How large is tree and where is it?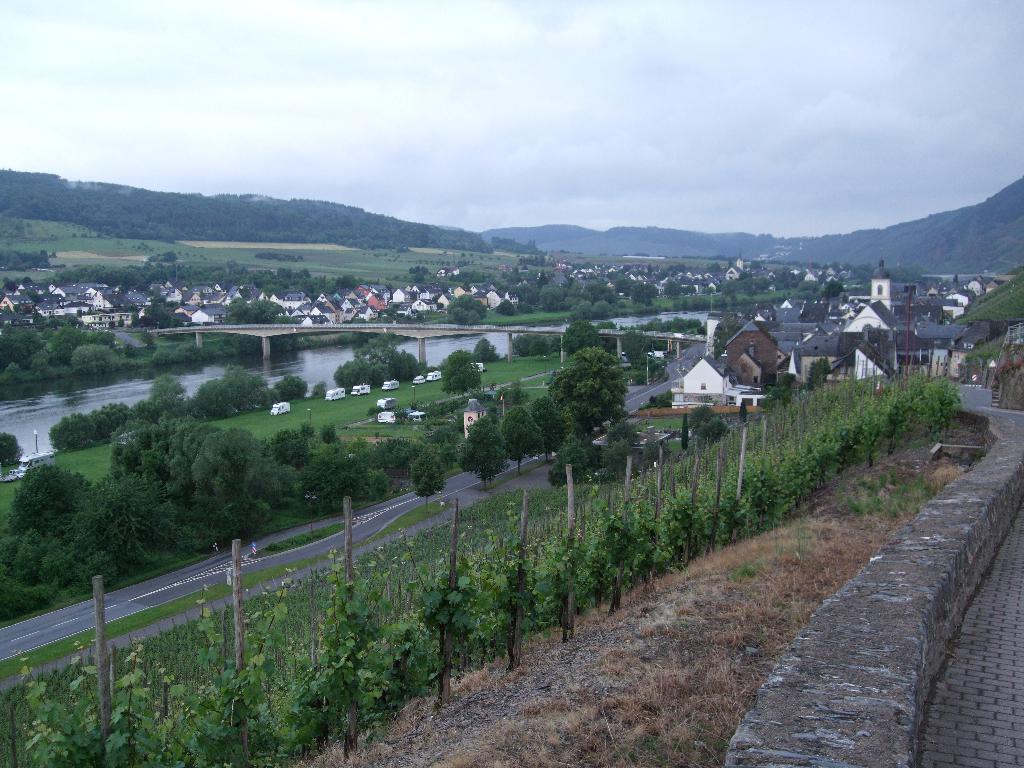
Bounding box: (75, 342, 125, 377).
